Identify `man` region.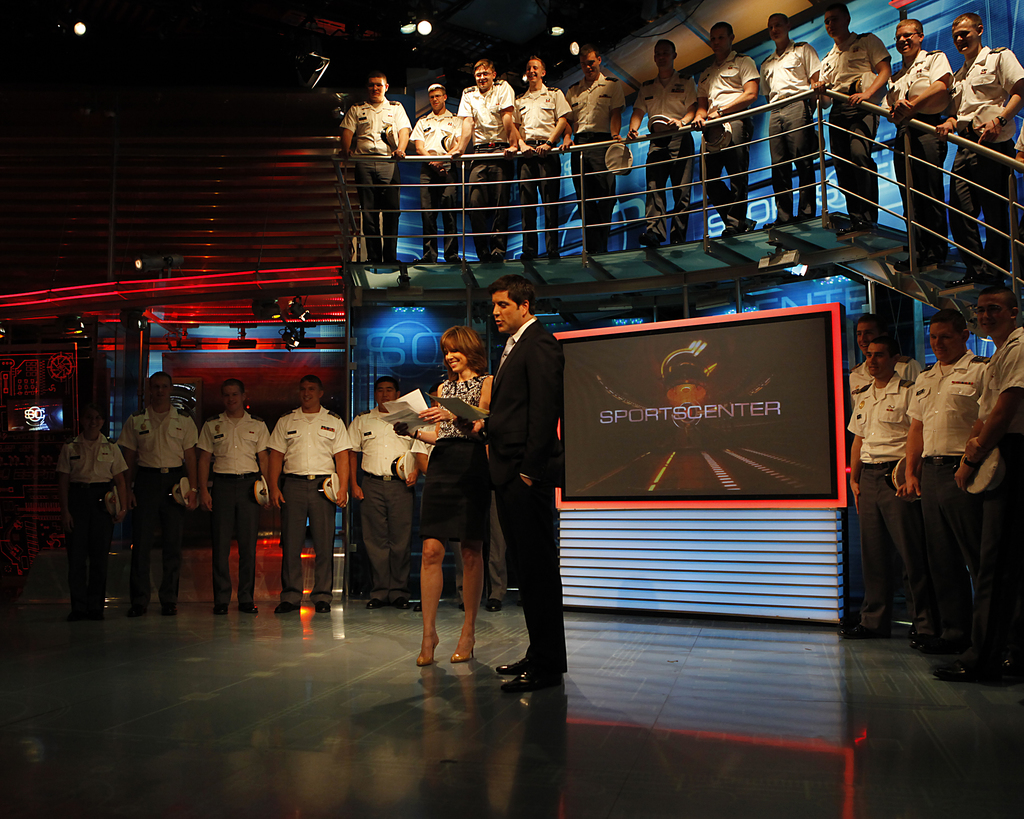
Region: box=[406, 376, 479, 625].
